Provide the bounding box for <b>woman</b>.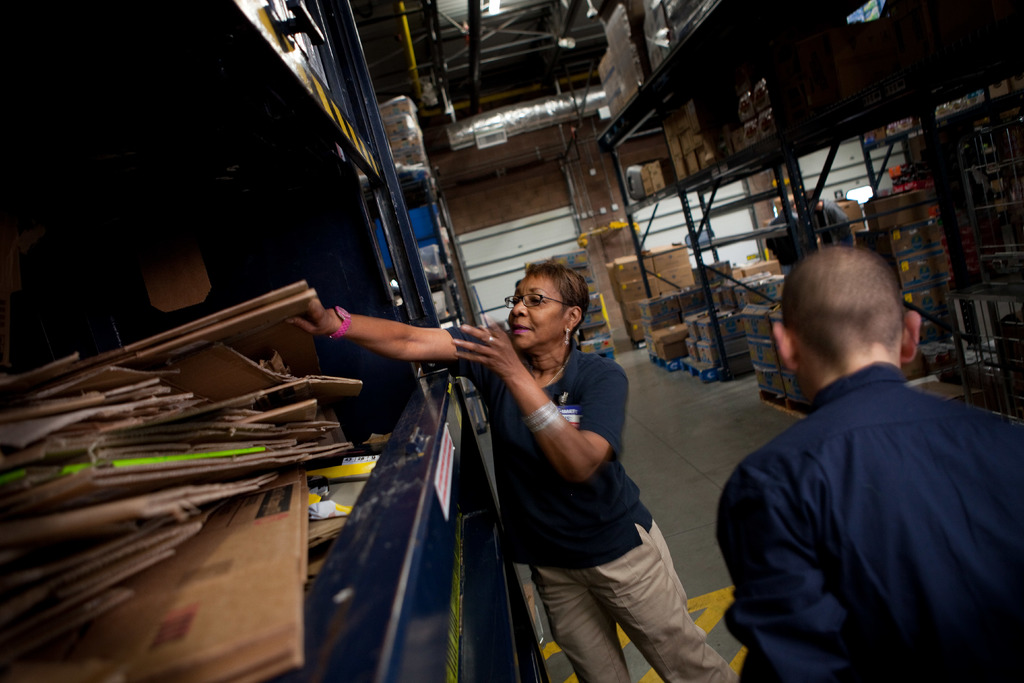
(282,256,741,682).
